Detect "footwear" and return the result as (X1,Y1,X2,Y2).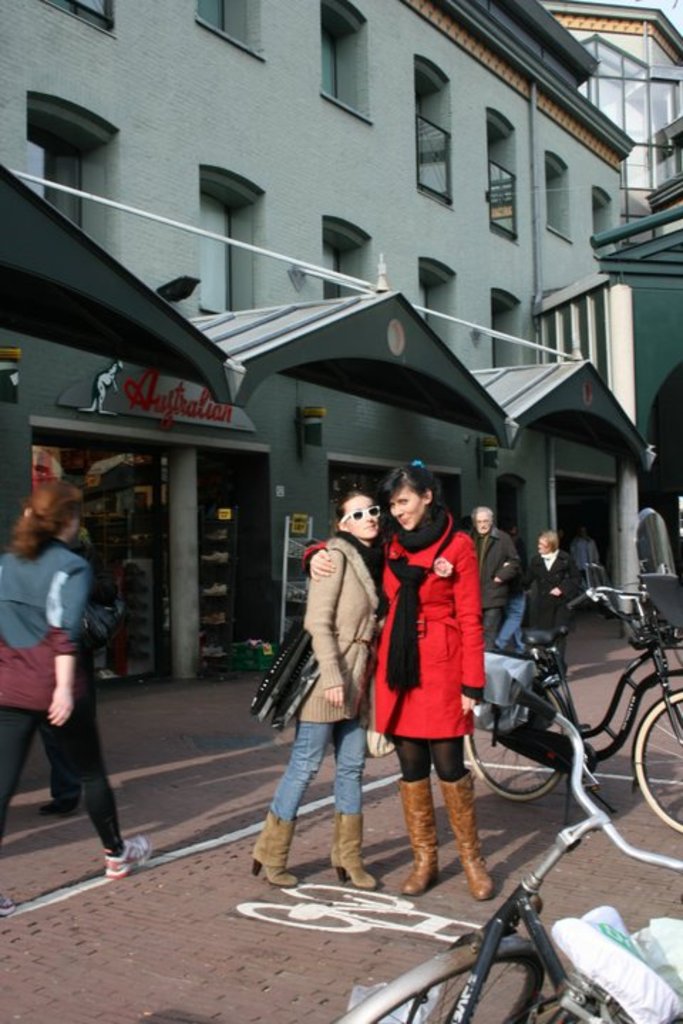
(0,889,11,922).
